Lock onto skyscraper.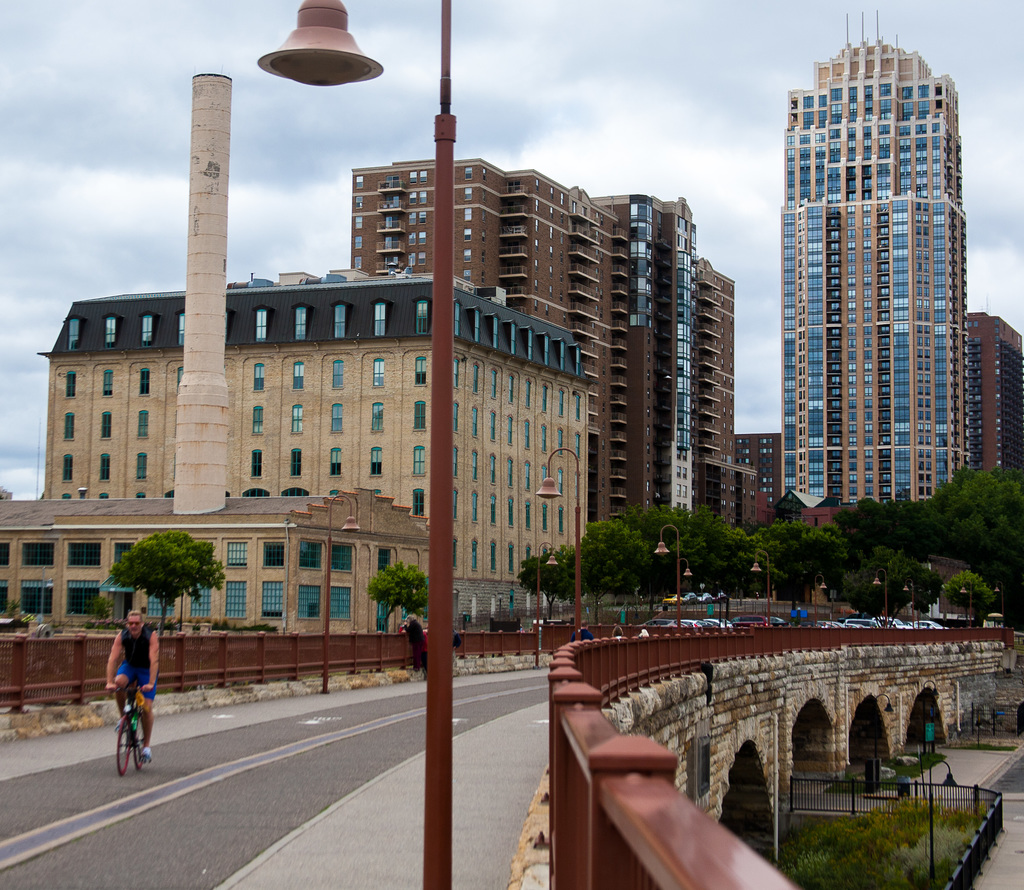
Locked: <box>35,268,585,633</box>.
